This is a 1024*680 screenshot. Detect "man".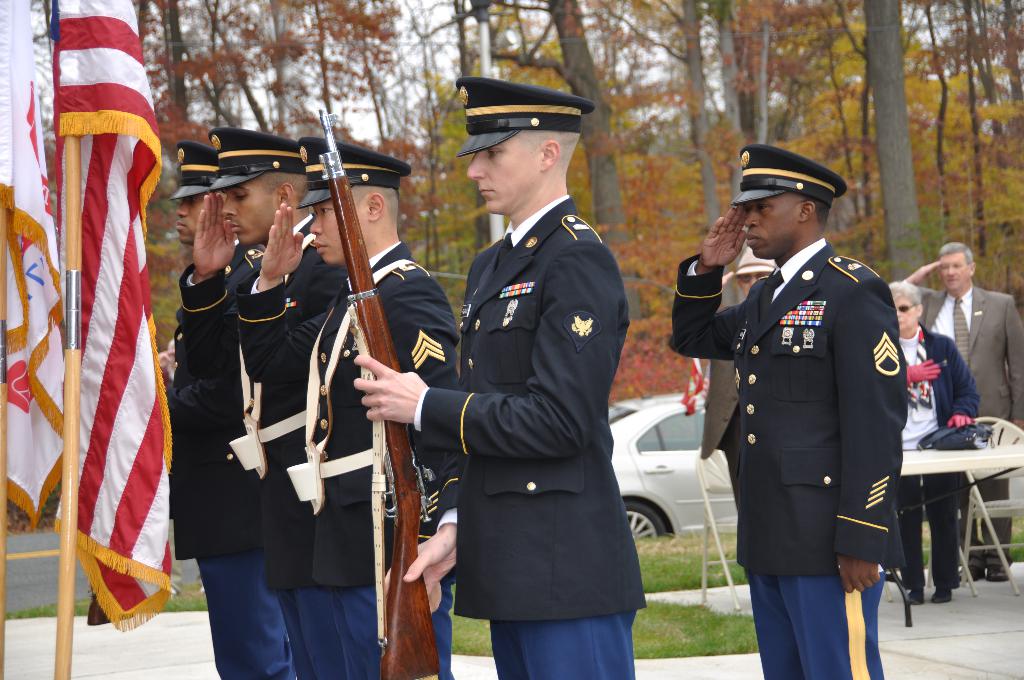
351/77/646/679.
